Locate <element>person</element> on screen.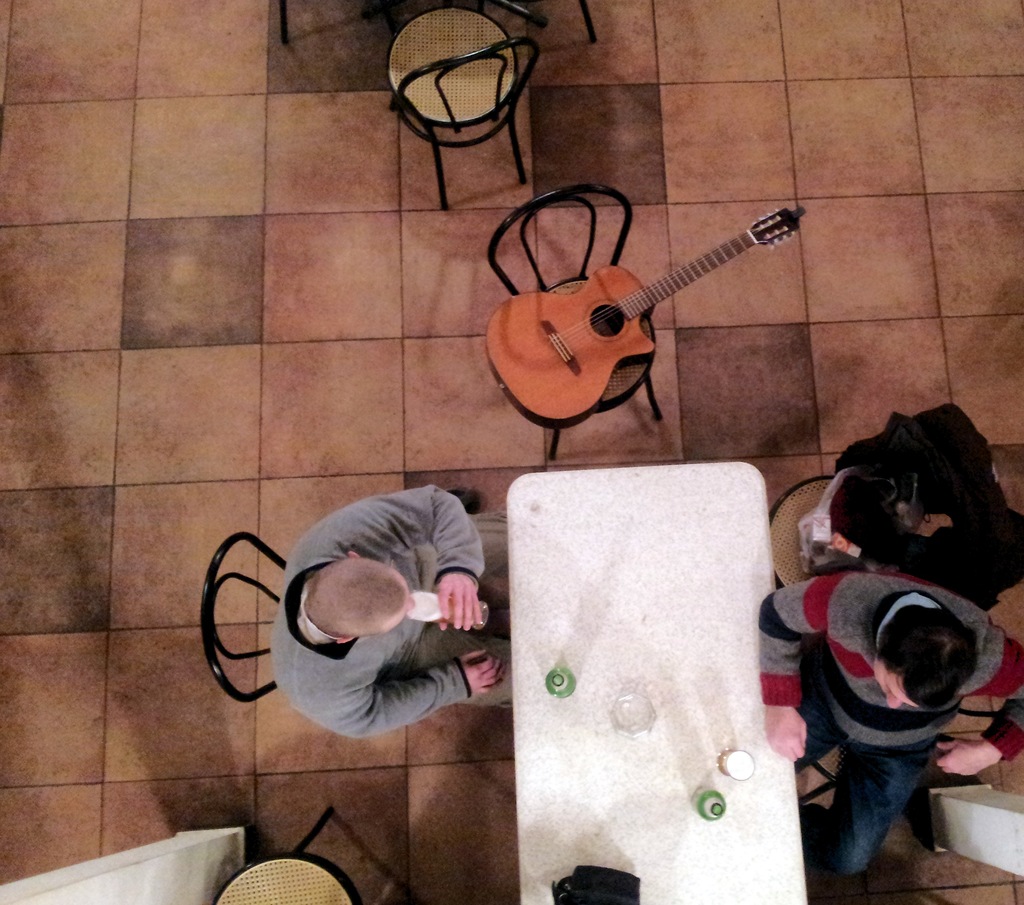
On screen at {"left": 269, "top": 484, "right": 515, "bottom": 737}.
